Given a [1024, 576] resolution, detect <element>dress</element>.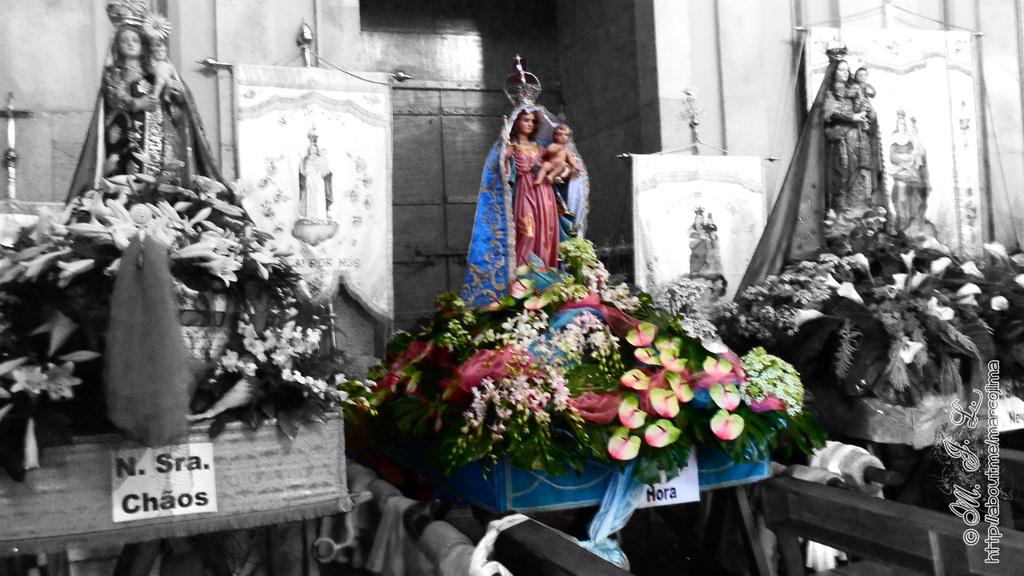
bbox=[119, 70, 155, 176].
